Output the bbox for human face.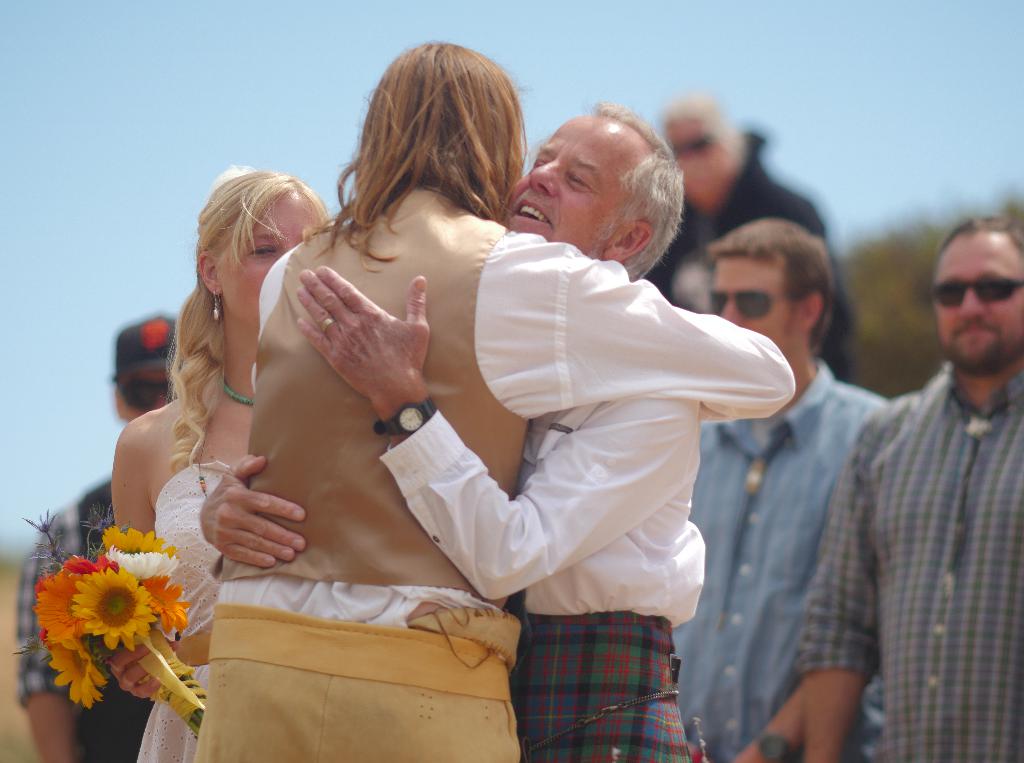
[931,229,1023,379].
